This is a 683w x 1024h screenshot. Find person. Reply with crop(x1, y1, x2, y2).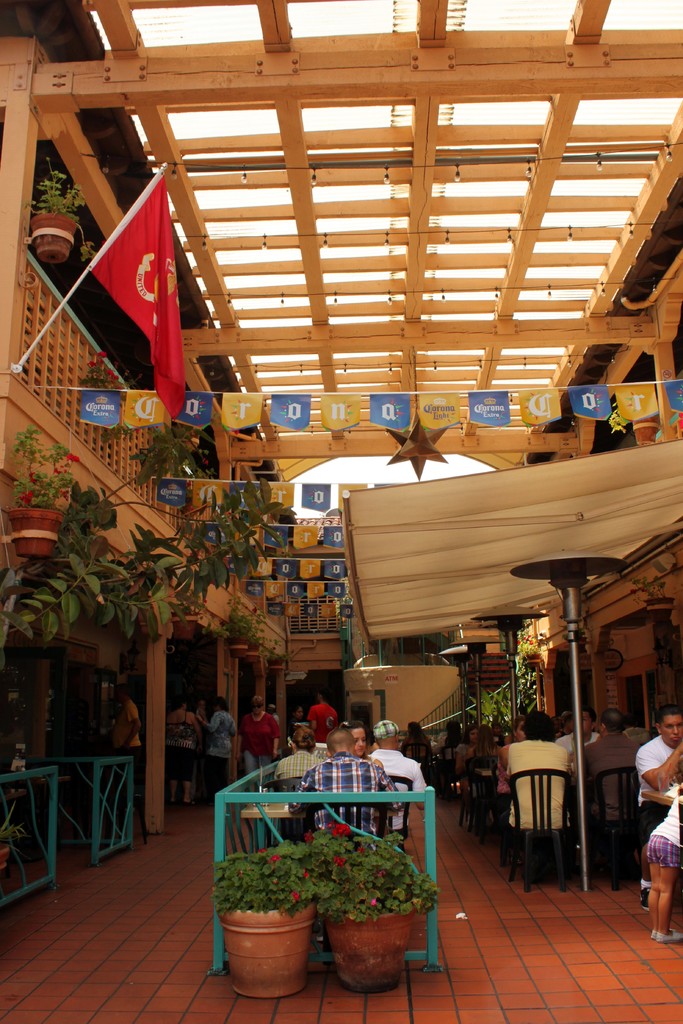
crop(646, 791, 682, 950).
